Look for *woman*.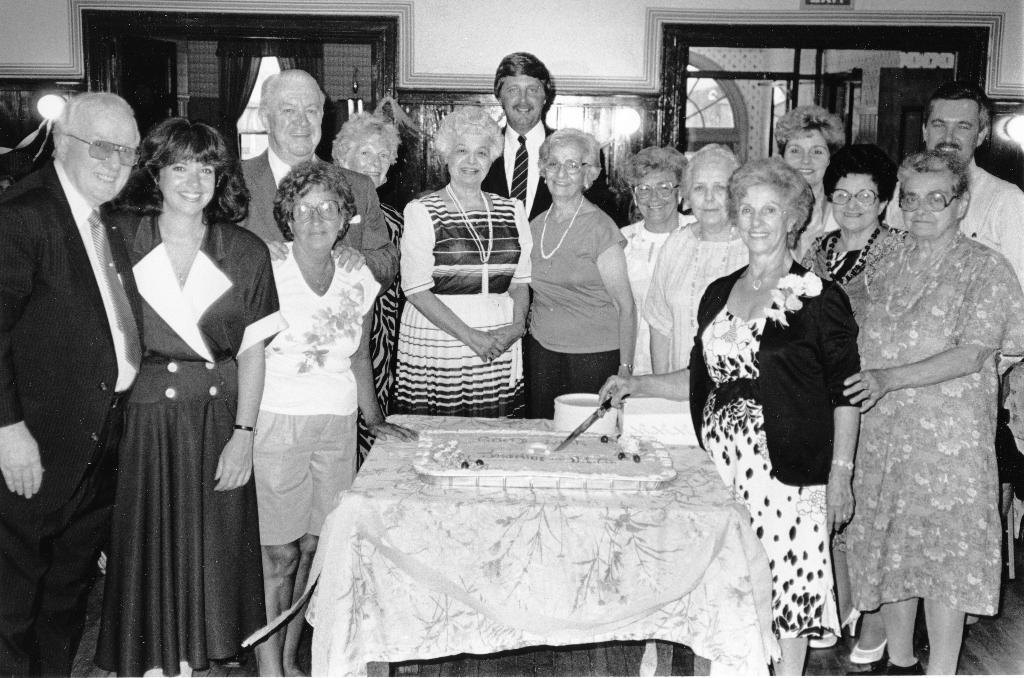
Found: [left=787, top=144, right=892, bottom=658].
